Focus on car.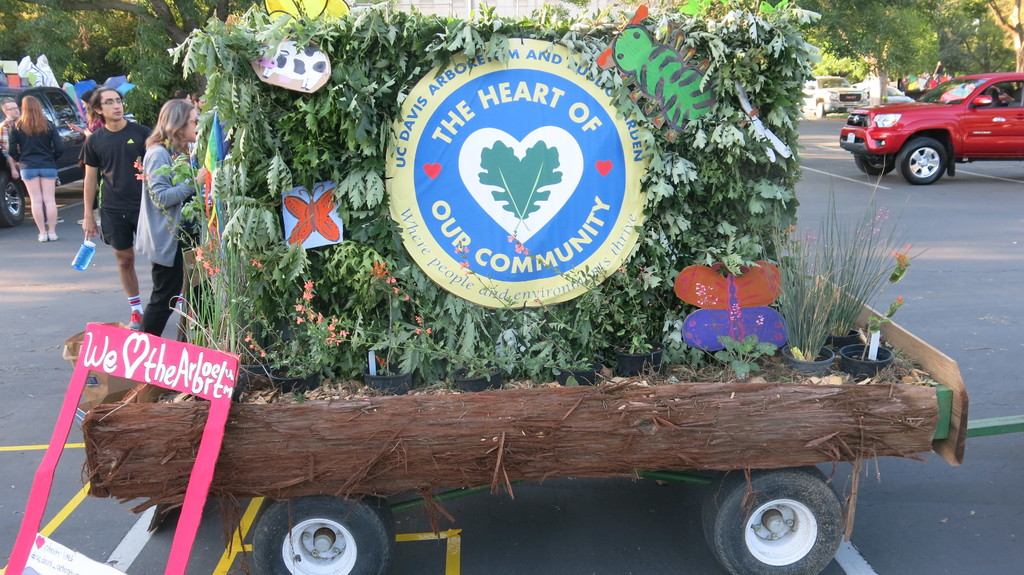
Focused at bbox=(863, 78, 1011, 170).
